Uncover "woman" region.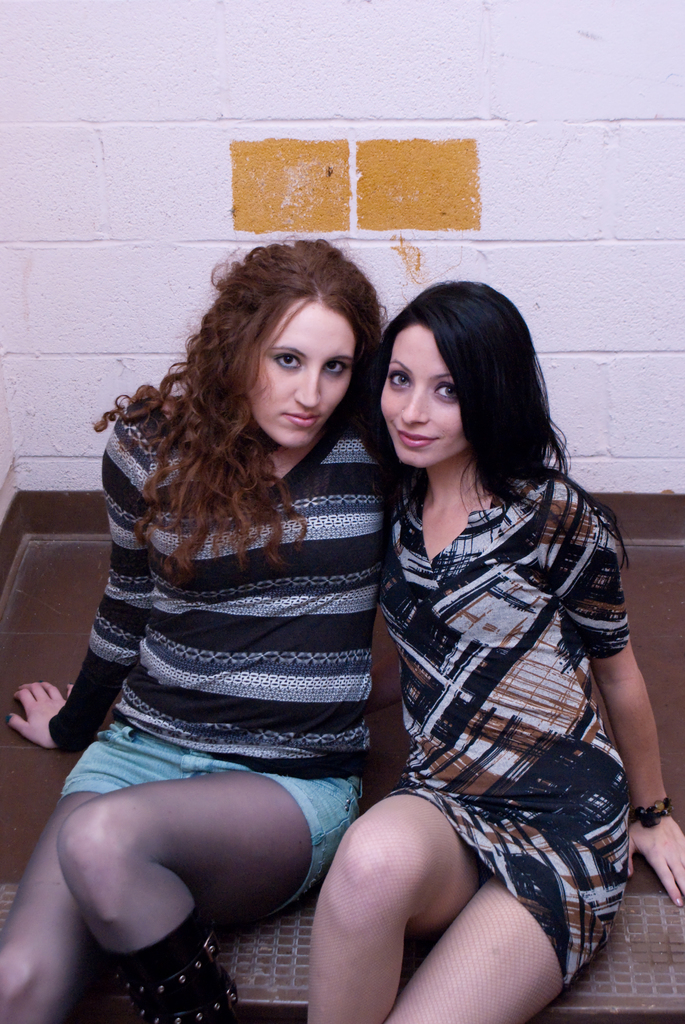
Uncovered: {"x1": 315, "y1": 291, "x2": 661, "y2": 1008}.
